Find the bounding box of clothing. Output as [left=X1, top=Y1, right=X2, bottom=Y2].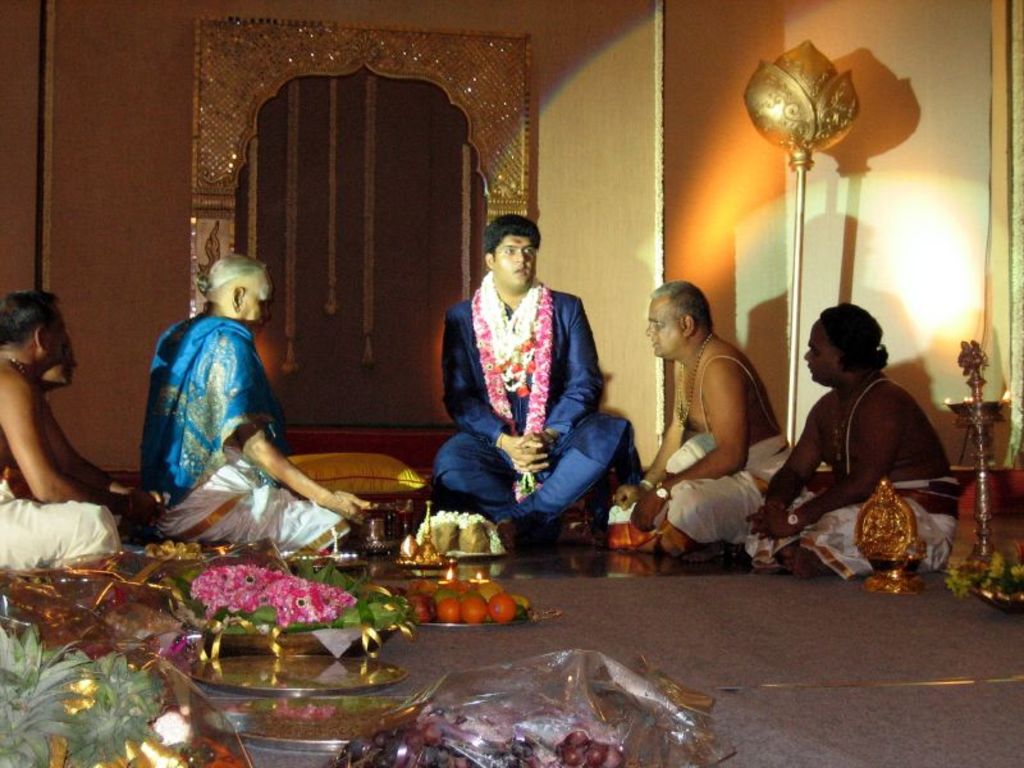
[left=591, top=420, right=801, bottom=570].
